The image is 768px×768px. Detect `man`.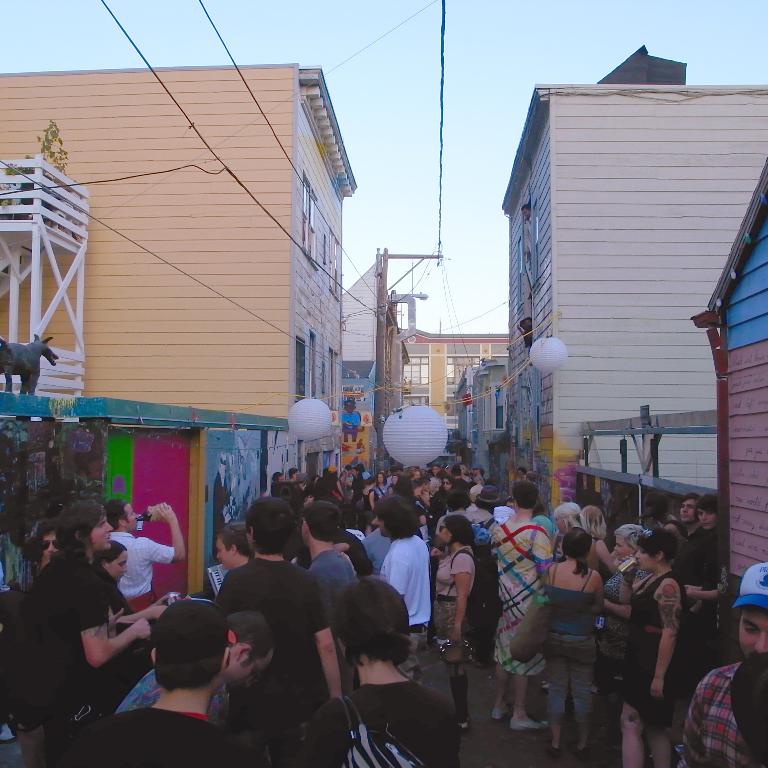
Detection: <region>671, 493, 717, 696</region>.
